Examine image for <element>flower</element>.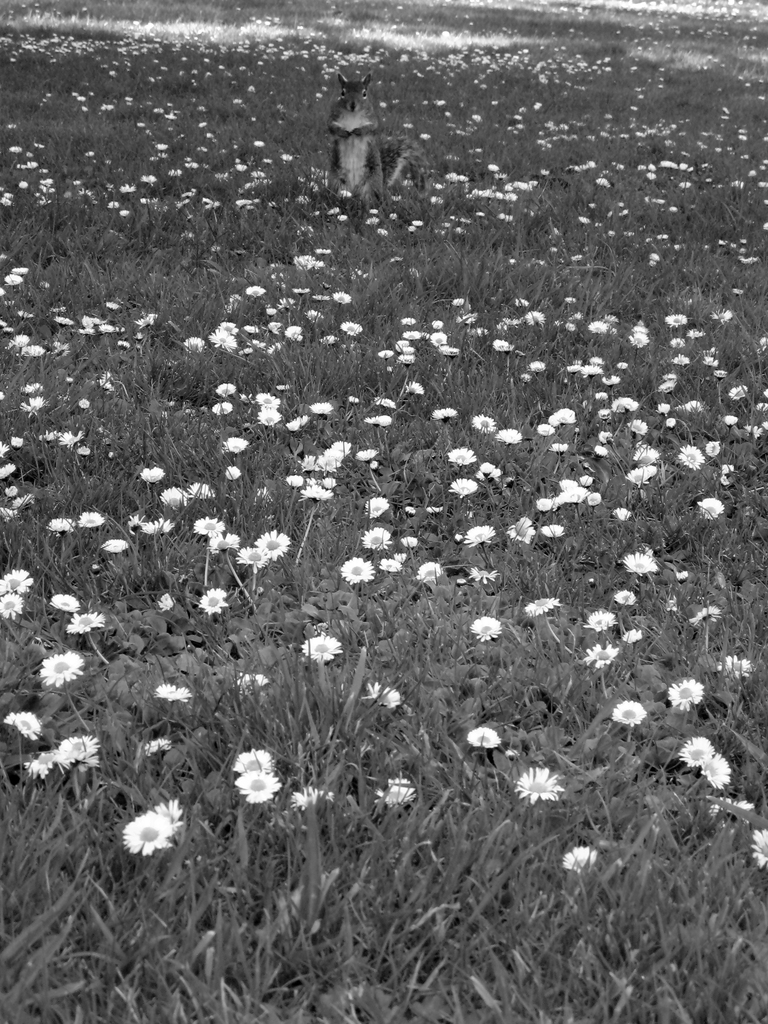
Examination result: (x1=375, y1=778, x2=415, y2=806).
